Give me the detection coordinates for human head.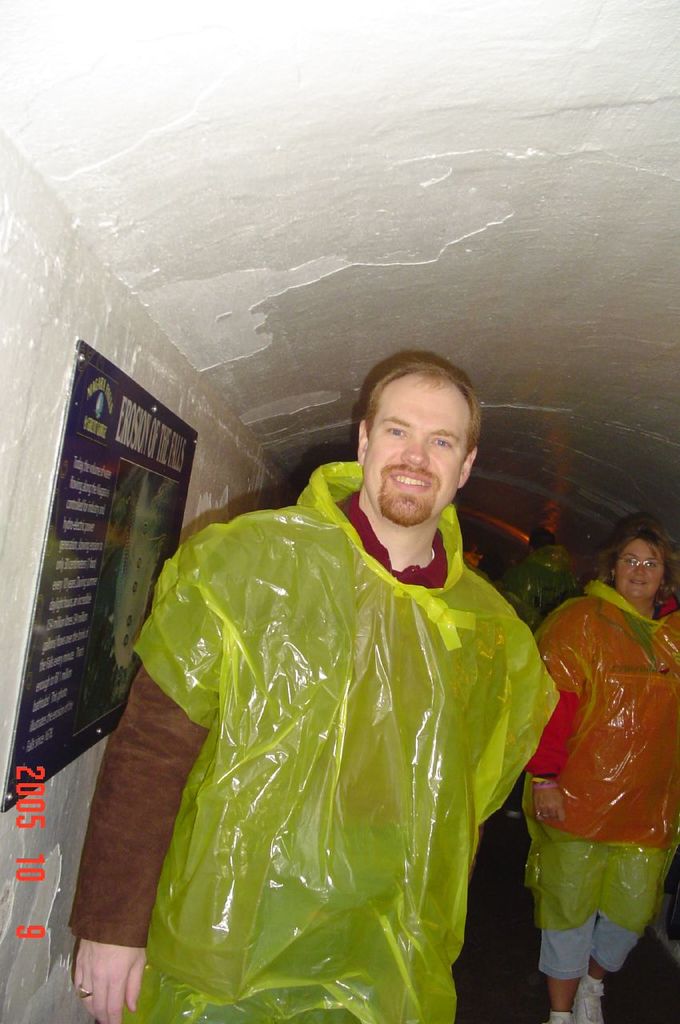
(x1=460, y1=538, x2=484, y2=572).
